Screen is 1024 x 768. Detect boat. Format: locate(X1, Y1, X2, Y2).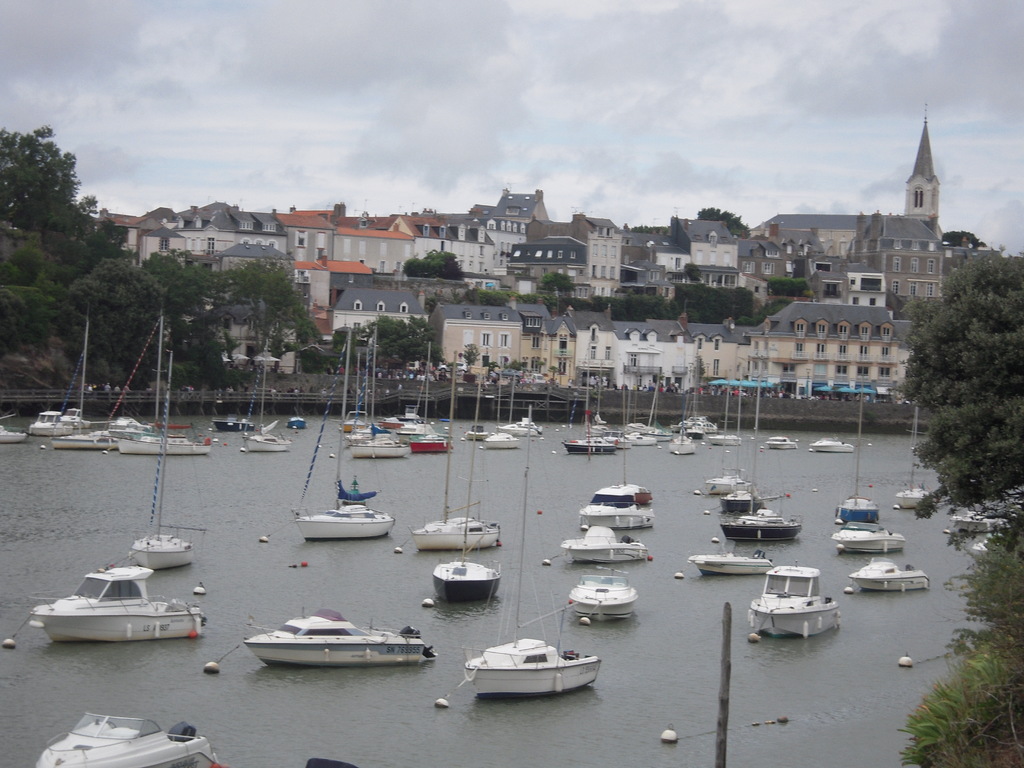
locate(341, 348, 376, 436).
